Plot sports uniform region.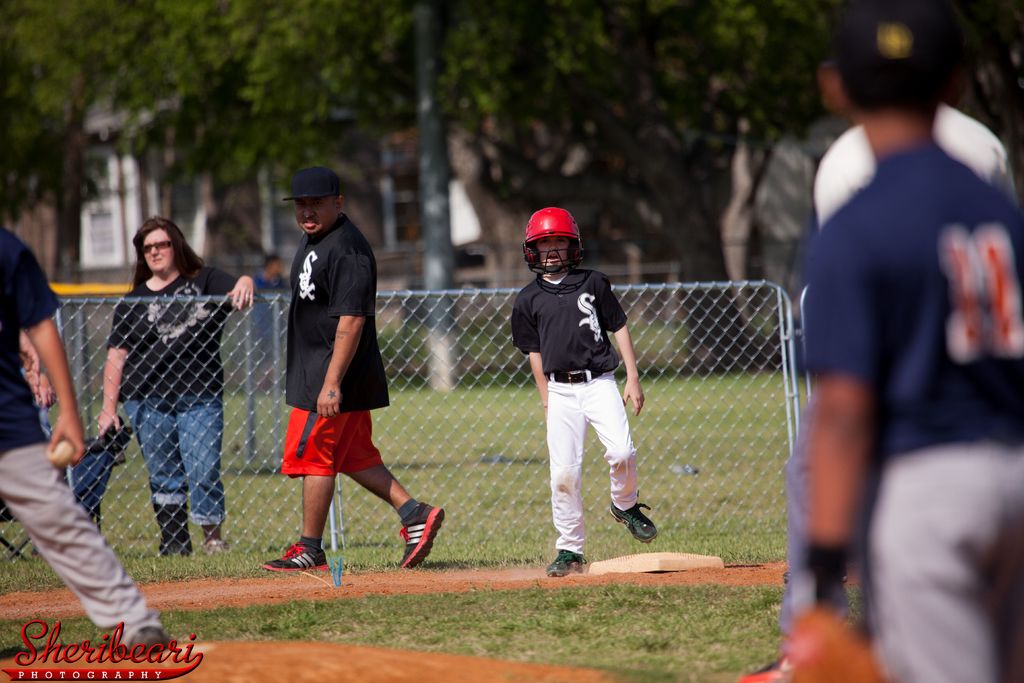
Plotted at l=502, t=213, r=660, b=586.
